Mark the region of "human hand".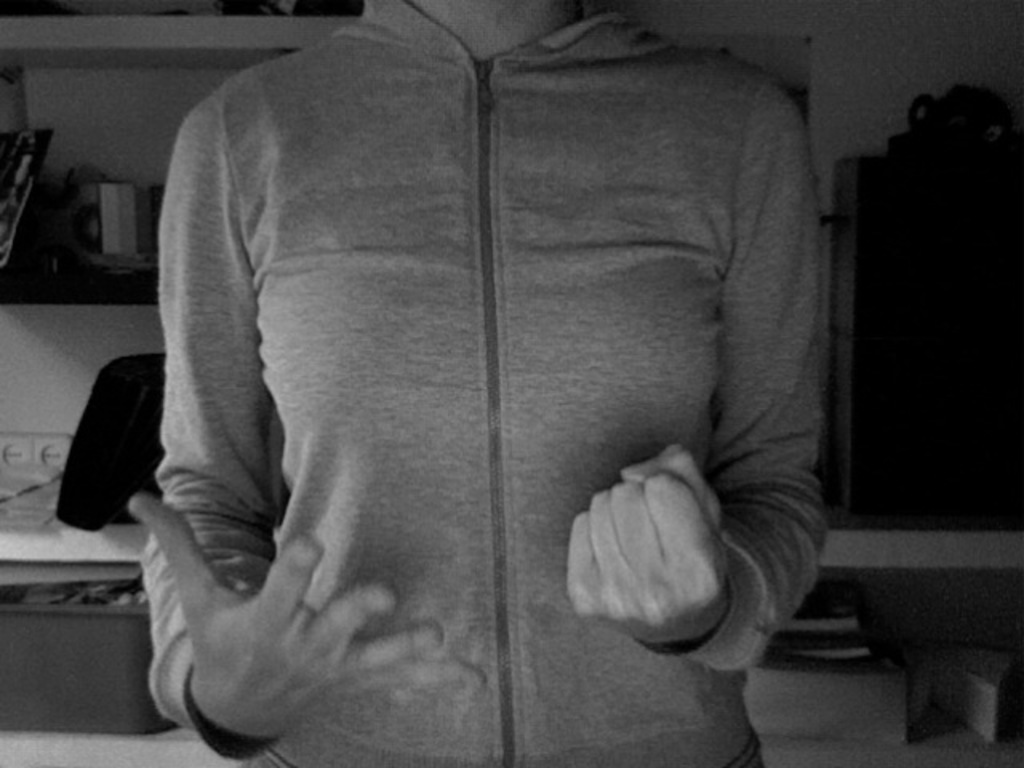
Region: x1=565, y1=445, x2=730, y2=645.
